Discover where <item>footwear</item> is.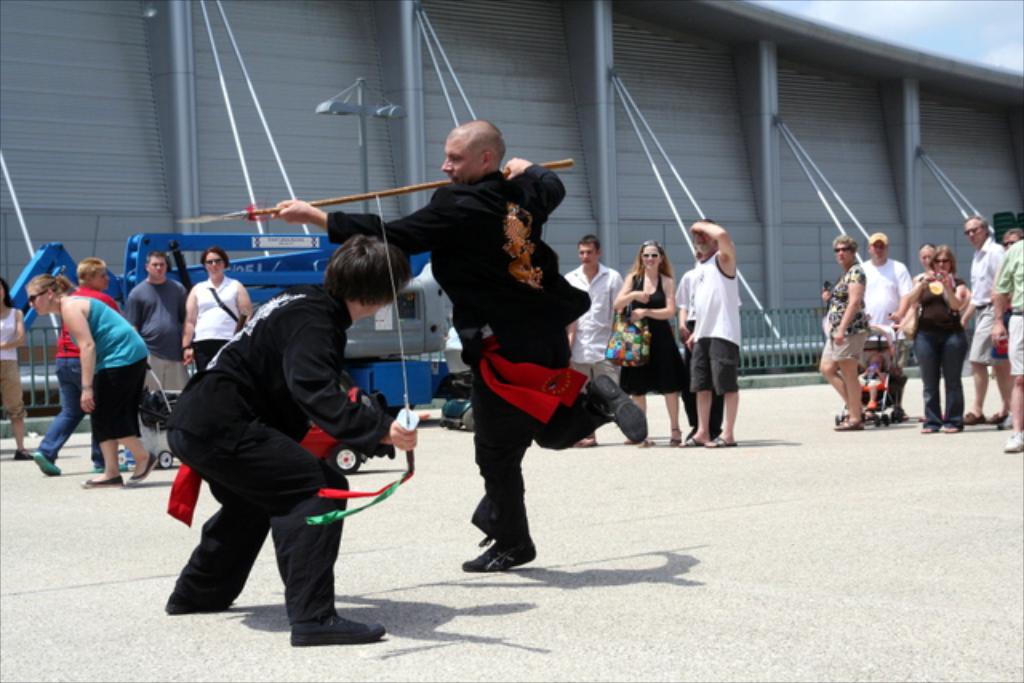
Discovered at x1=834, y1=419, x2=866, y2=432.
